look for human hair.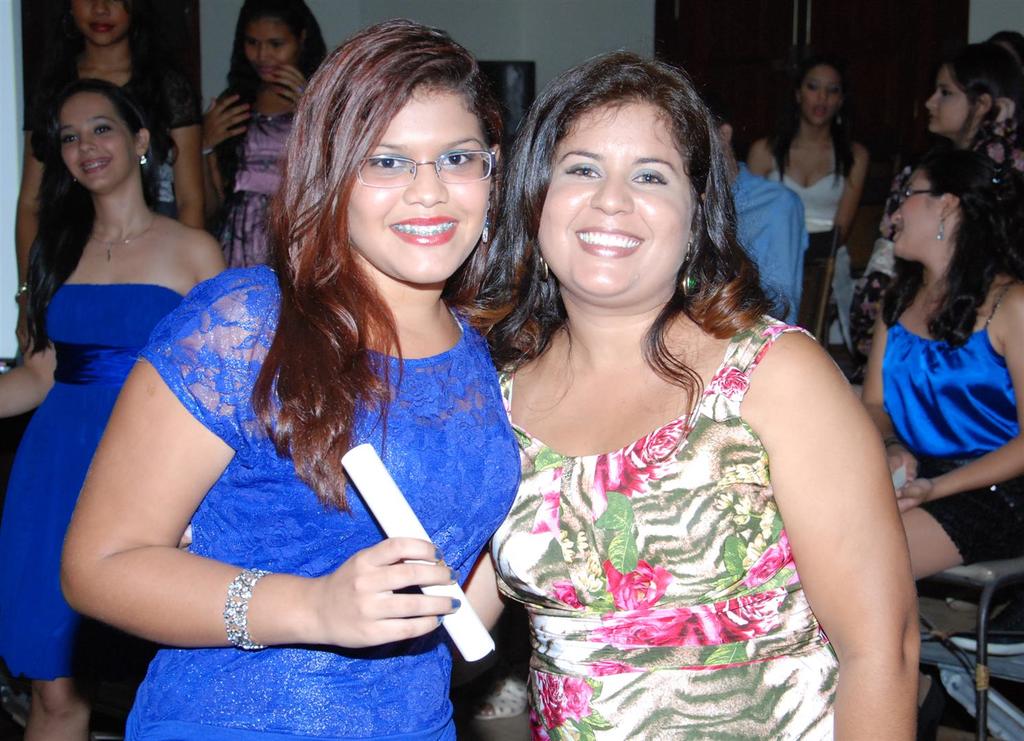
Found: bbox=(211, 0, 330, 180).
